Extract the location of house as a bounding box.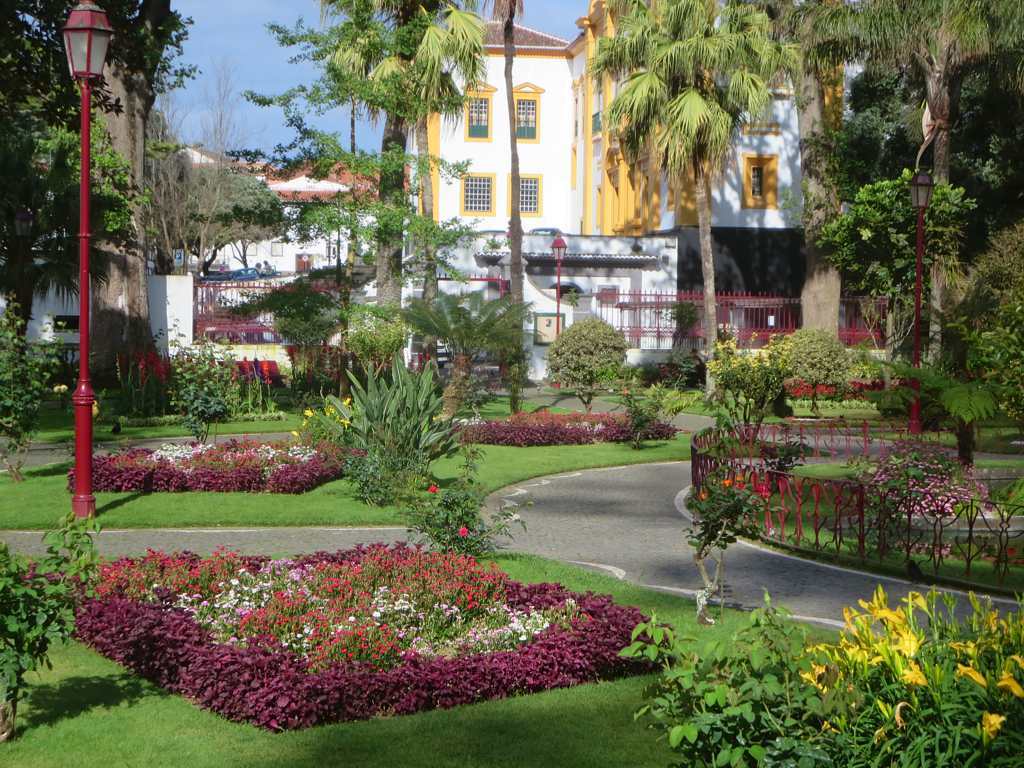
<region>418, 12, 566, 235</region>.
